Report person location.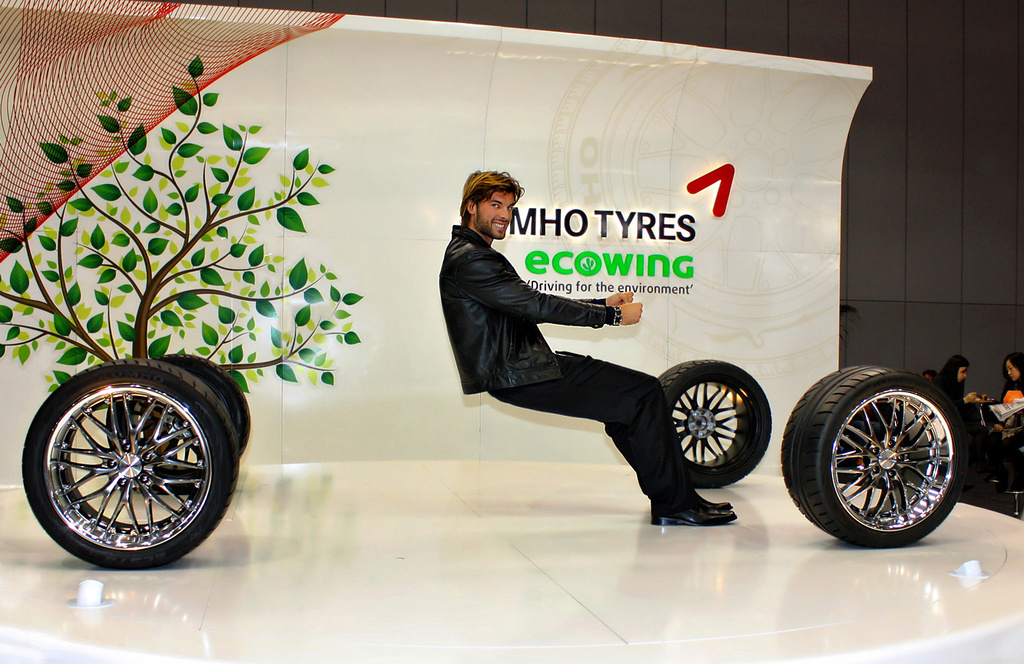
Report: pyautogui.locateOnScreen(920, 365, 936, 380).
